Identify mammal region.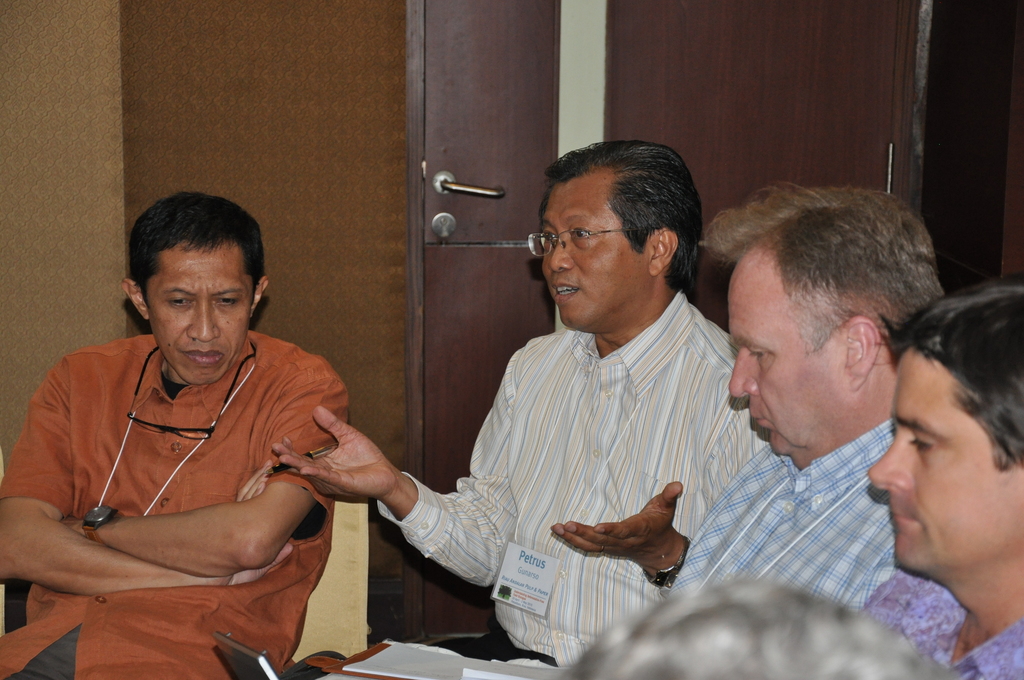
Region: <box>567,569,963,679</box>.
